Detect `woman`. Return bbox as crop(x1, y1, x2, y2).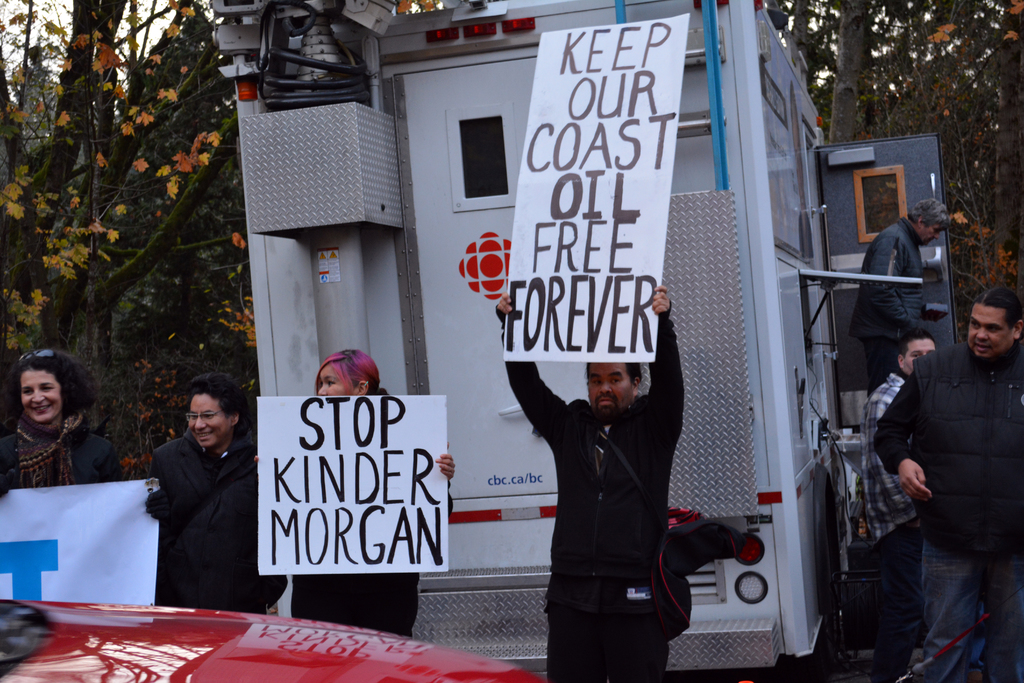
crop(0, 345, 124, 495).
